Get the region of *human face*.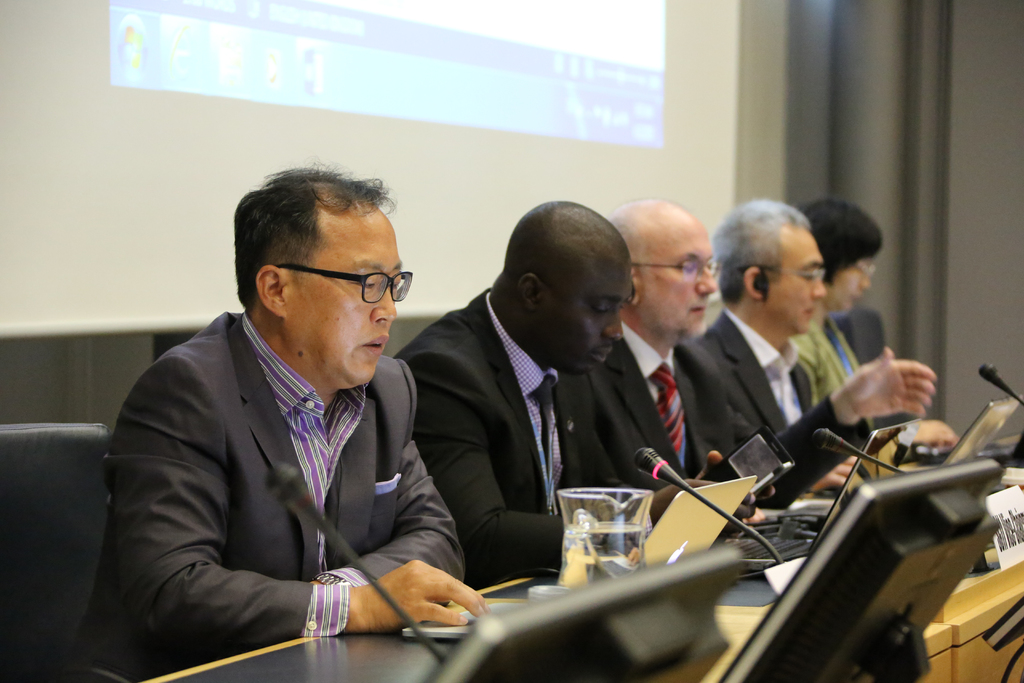
bbox=(544, 255, 633, 378).
